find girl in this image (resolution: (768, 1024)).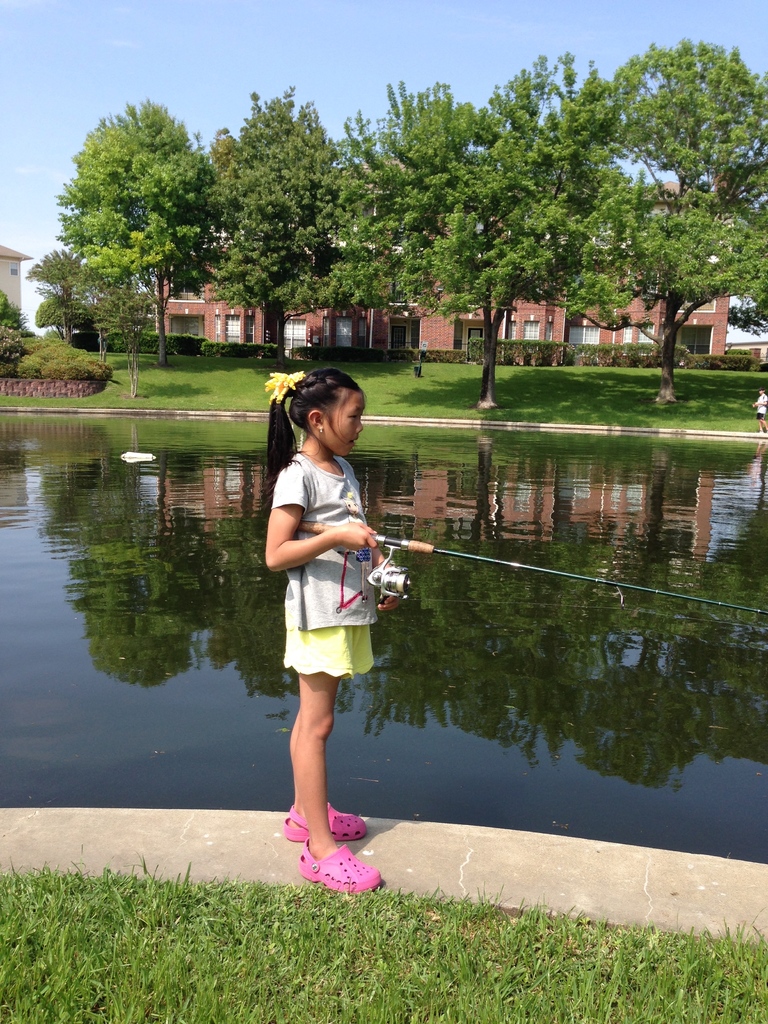
left=266, top=369, right=403, bottom=897.
